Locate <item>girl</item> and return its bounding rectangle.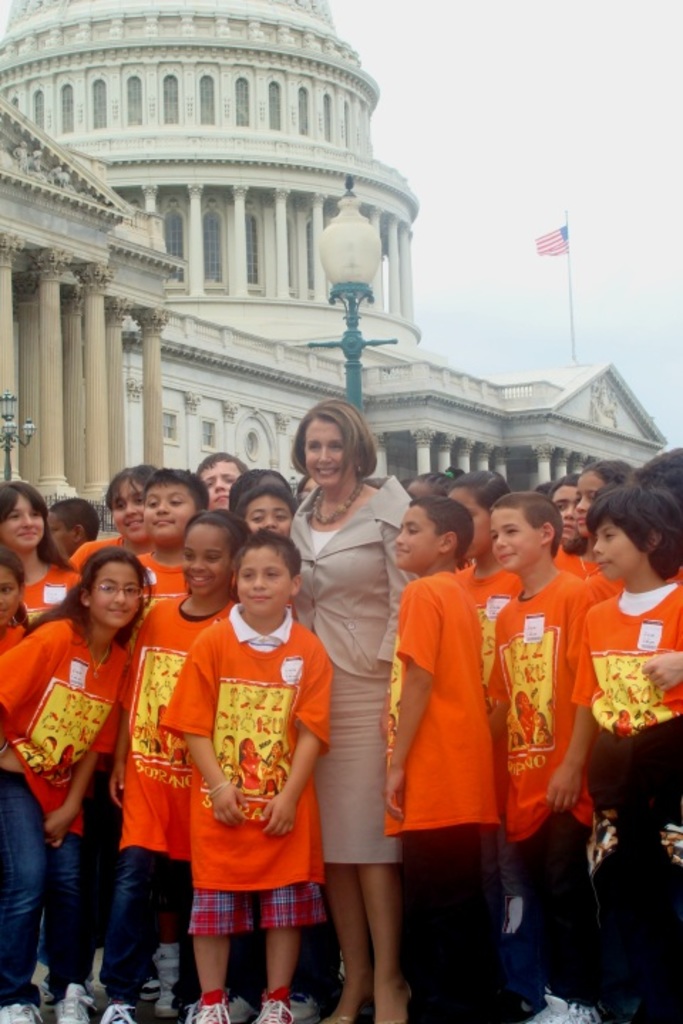
561, 459, 640, 606.
